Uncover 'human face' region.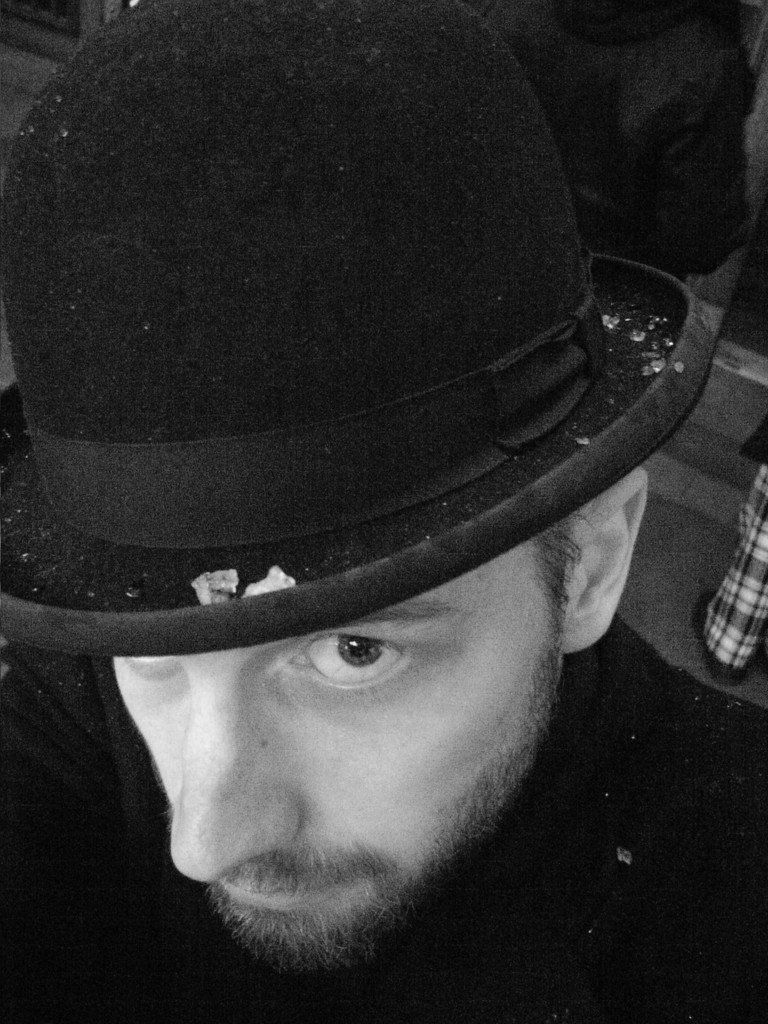
Uncovered: x1=113, y1=526, x2=564, y2=974.
